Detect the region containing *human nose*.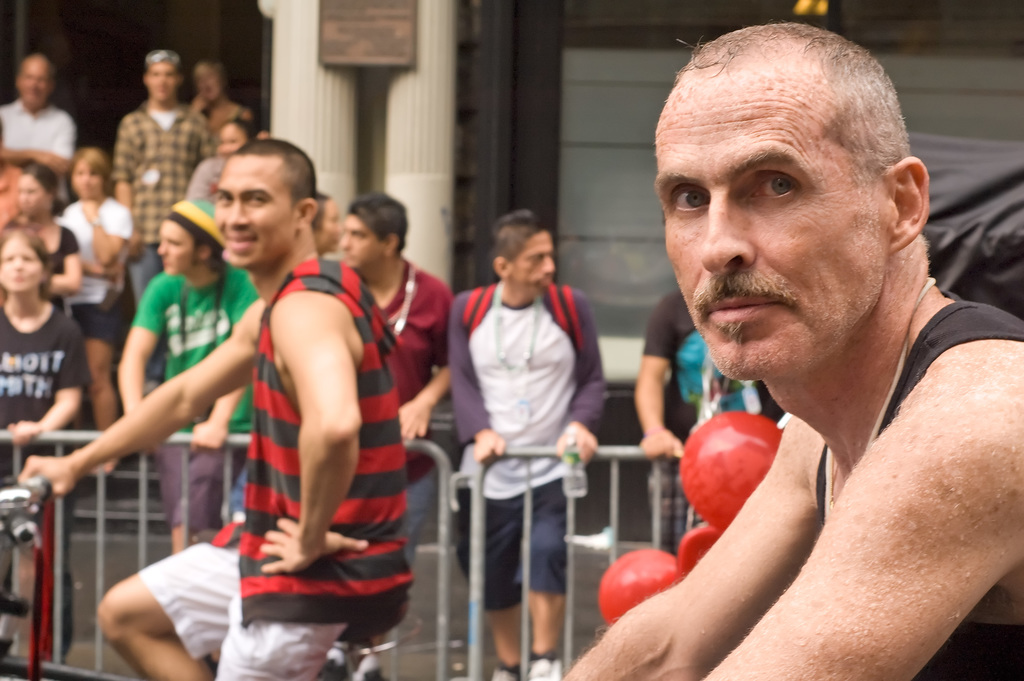
detection(11, 259, 24, 275).
